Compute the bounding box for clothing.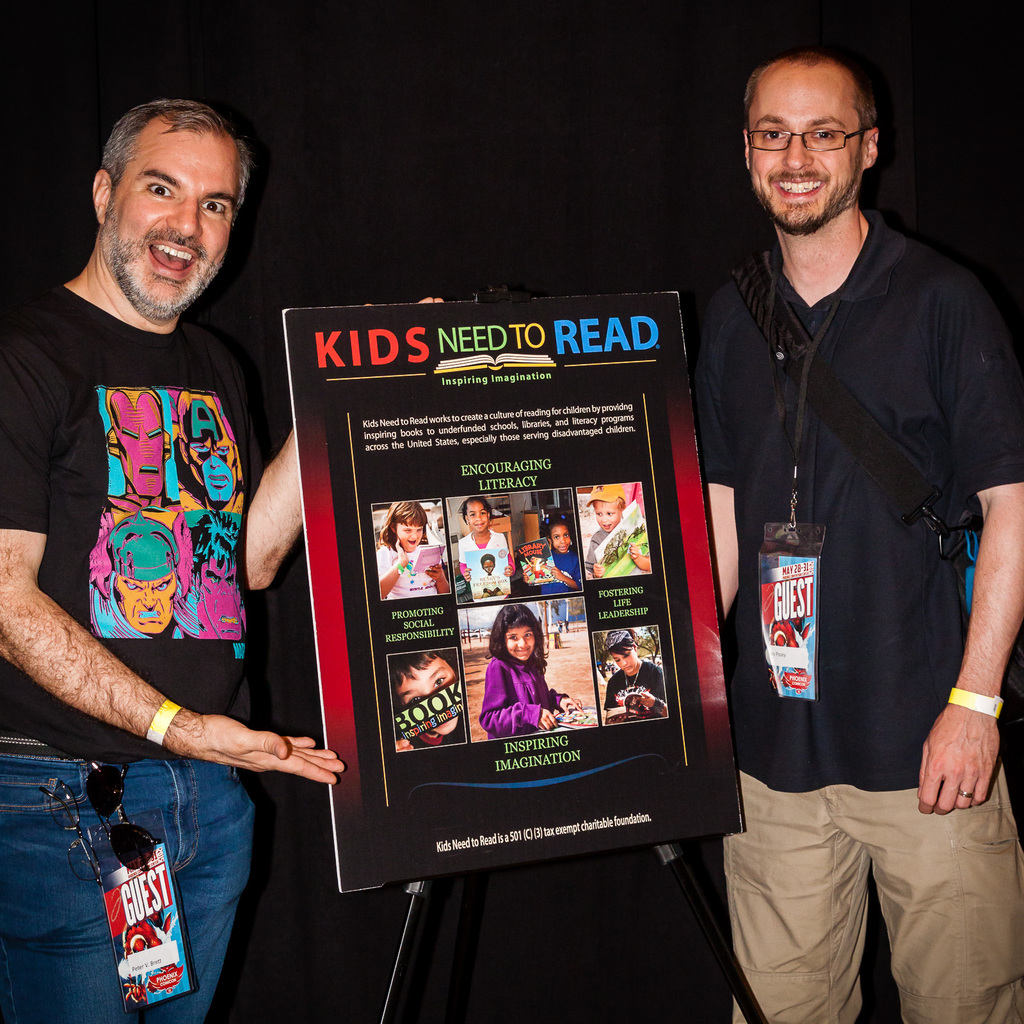
400 727 470 746.
